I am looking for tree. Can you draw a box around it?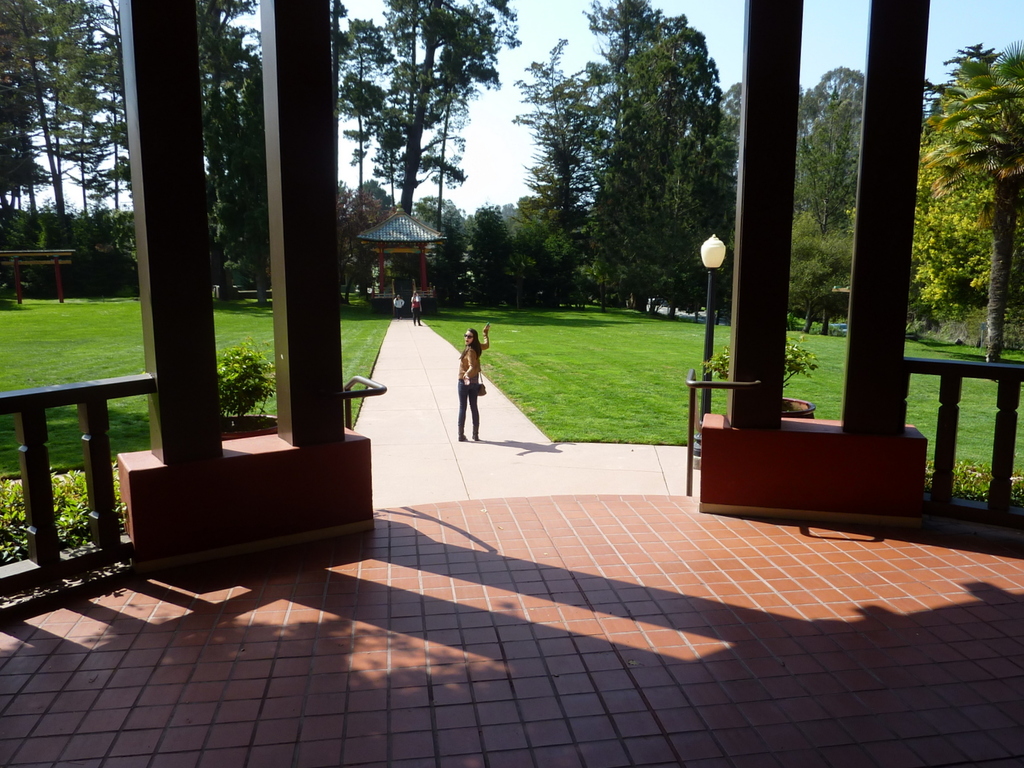
Sure, the bounding box is [333, 0, 522, 288].
